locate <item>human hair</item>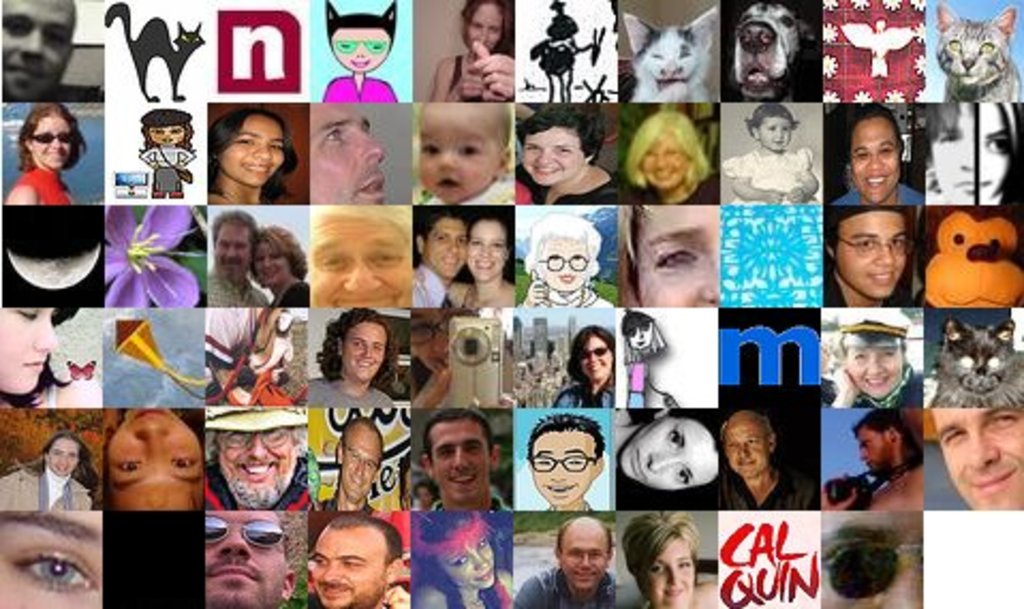
<bbox>564, 323, 614, 382</bbox>
